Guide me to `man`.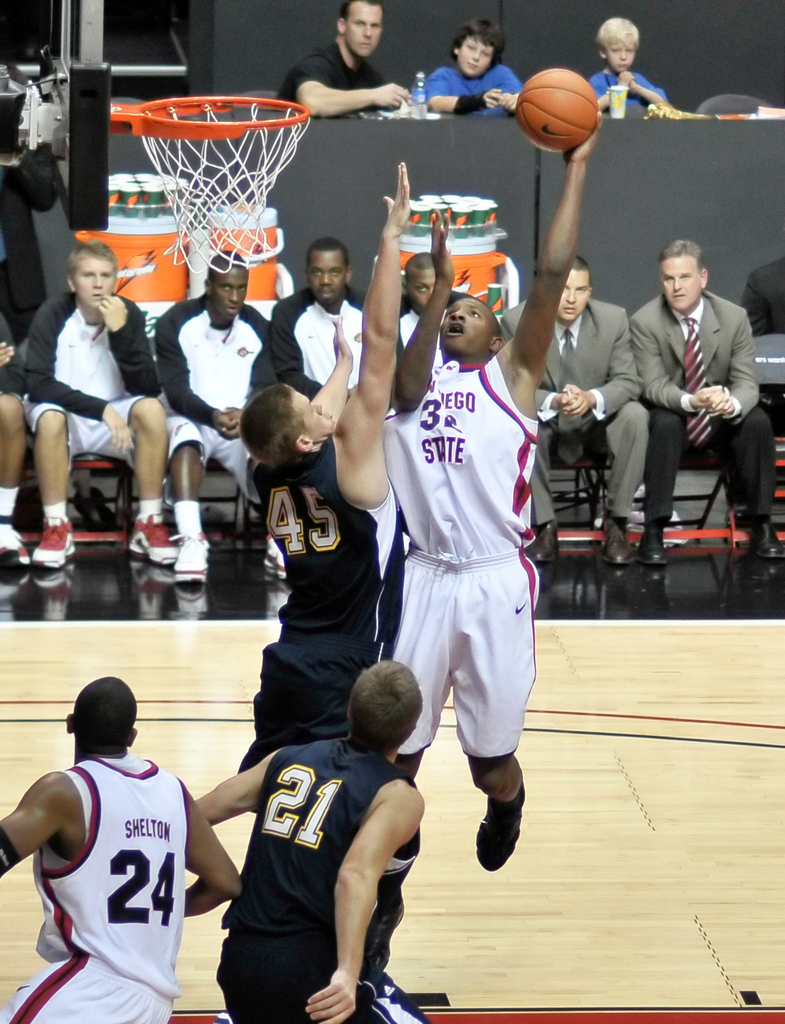
Guidance: bbox=[395, 247, 450, 378].
